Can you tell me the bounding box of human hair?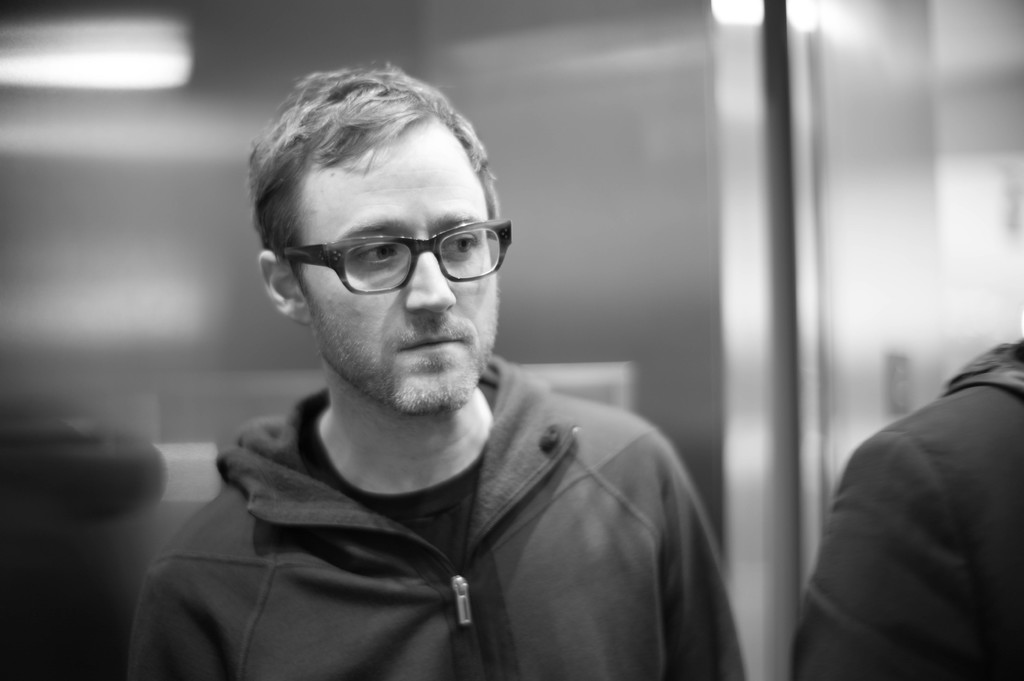
256/90/504/267.
